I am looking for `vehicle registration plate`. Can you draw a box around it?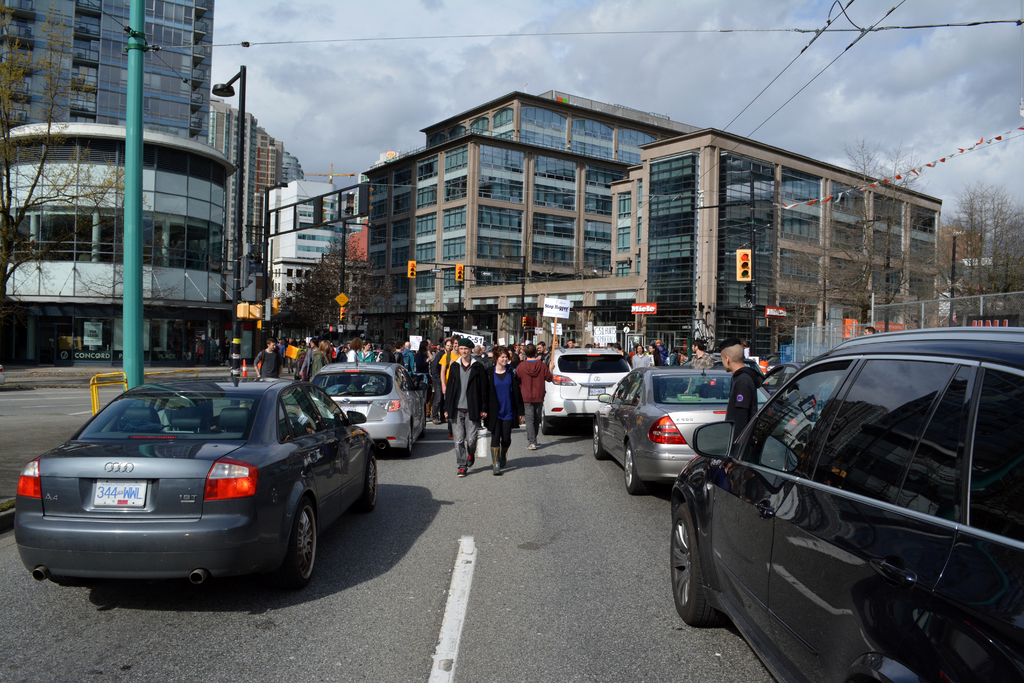
Sure, the bounding box is select_region(90, 481, 150, 510).
